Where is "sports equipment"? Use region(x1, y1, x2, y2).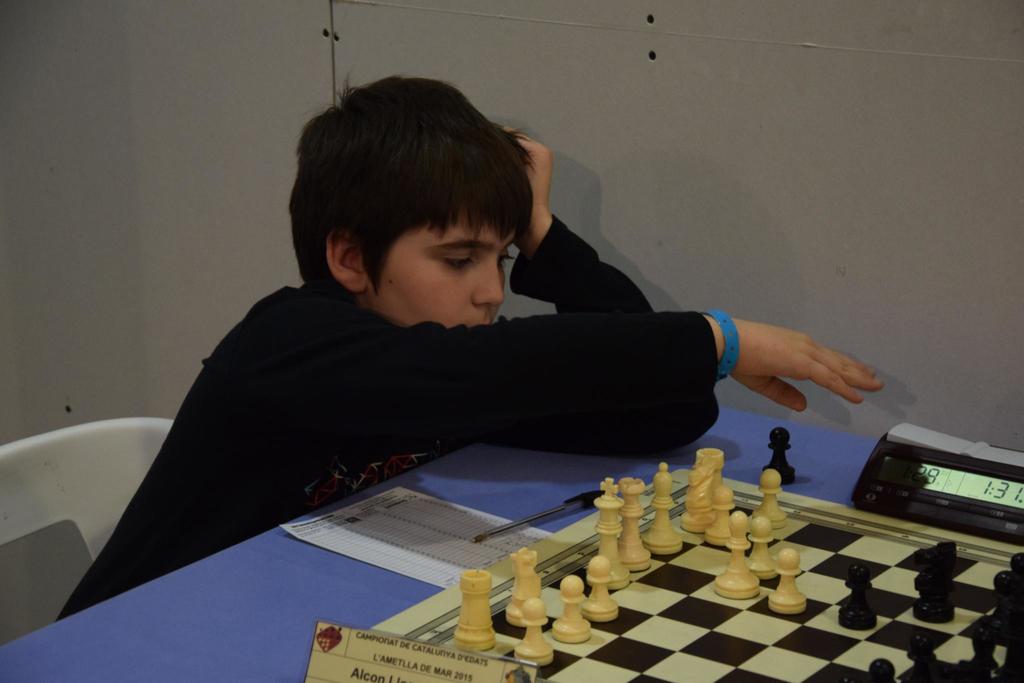
region(762, 422, 797, 488).
